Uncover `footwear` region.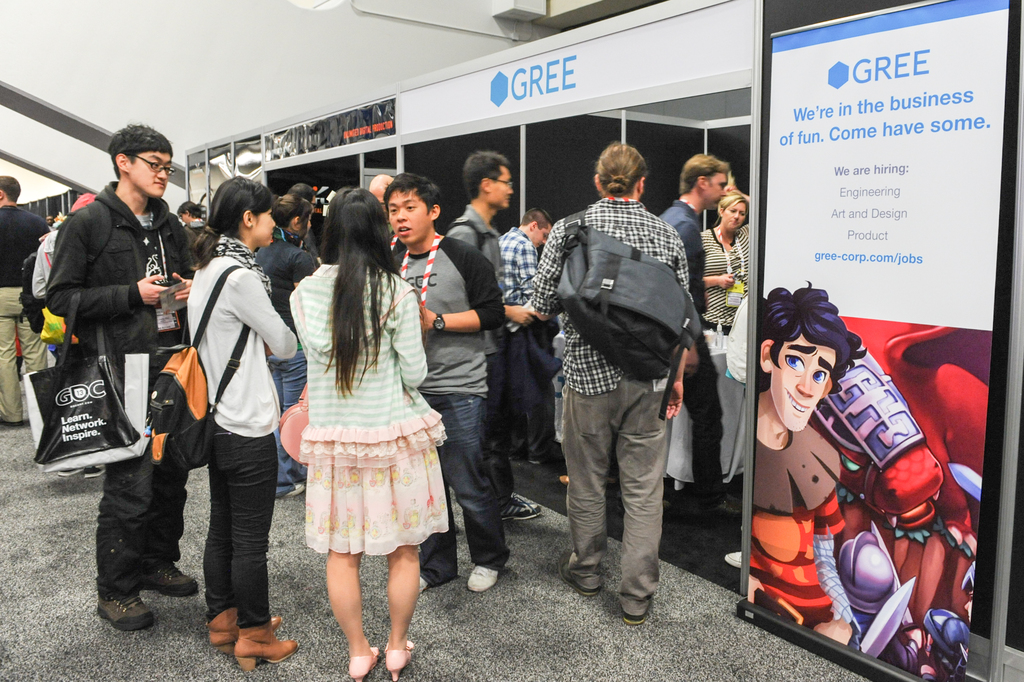
Uncovered: BBox(81, 464, 106, 478).
